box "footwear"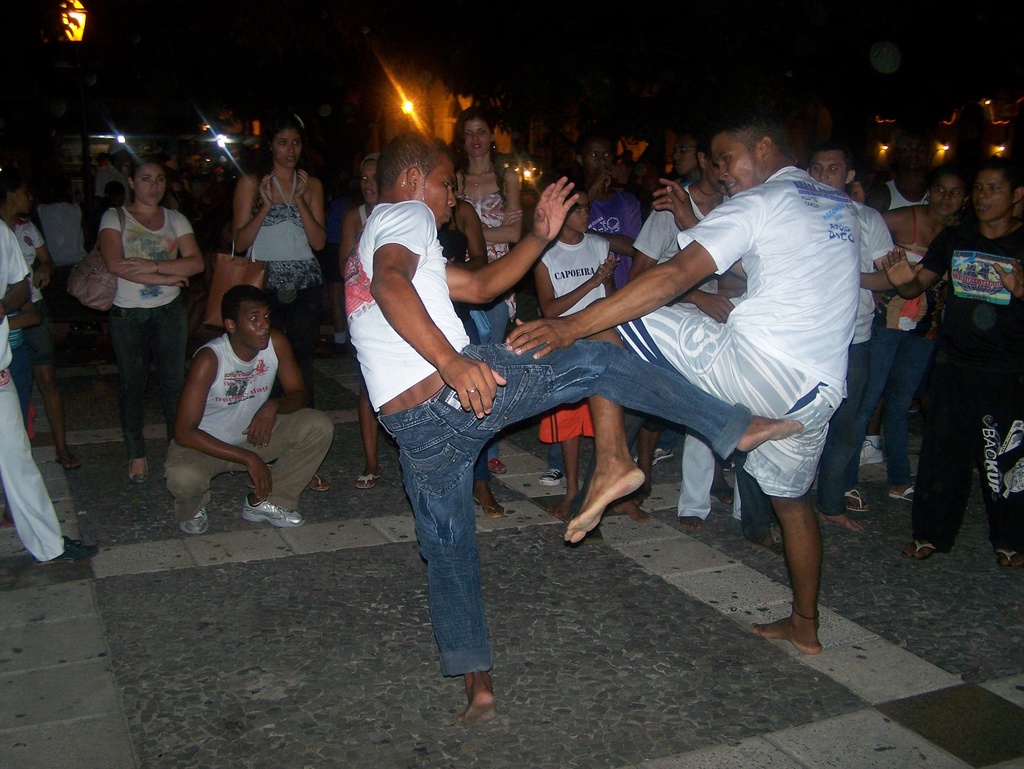
x1=888 y1=482 x2=915 y2=502
